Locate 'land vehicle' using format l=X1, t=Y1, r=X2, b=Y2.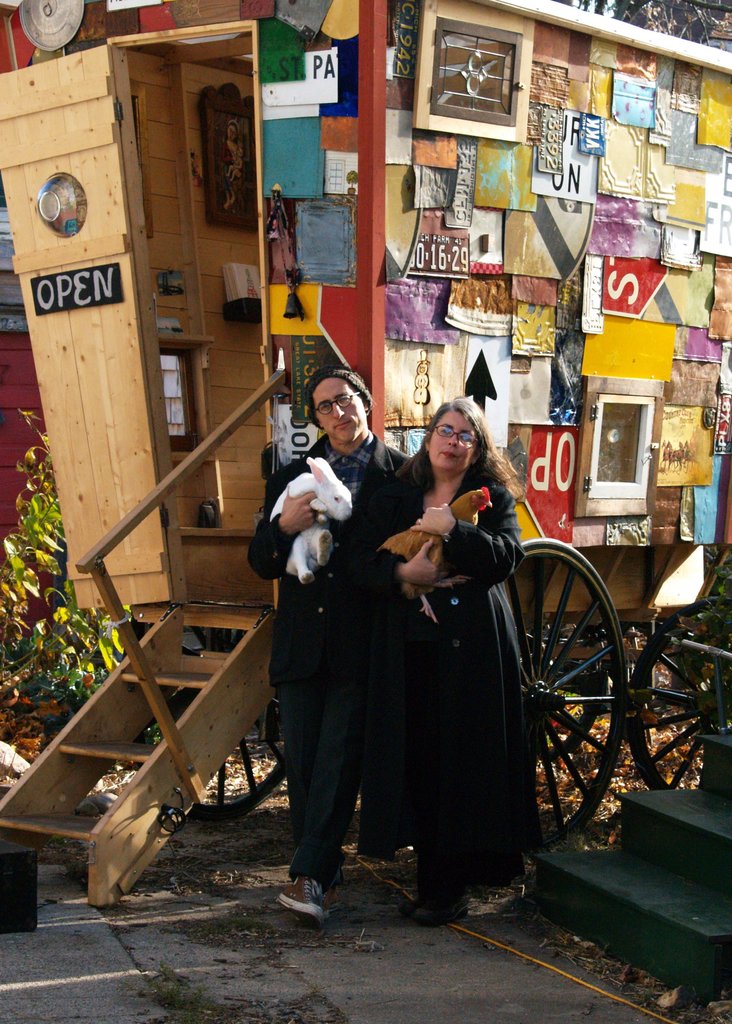
l=0, t=0, r=731, b=858.
